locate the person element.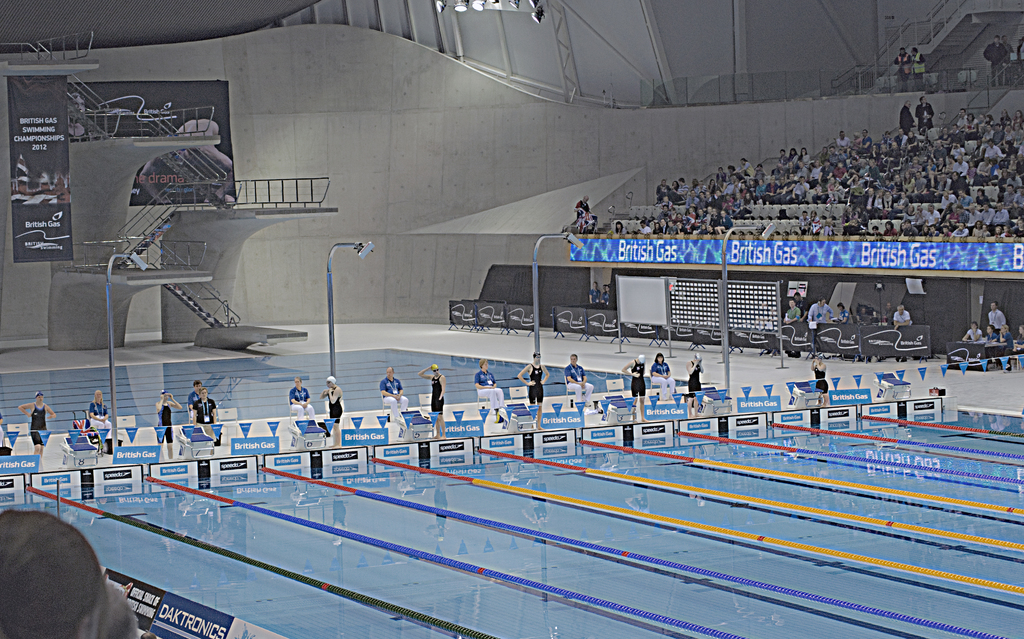
Element bbox: 893/46/913/90.
